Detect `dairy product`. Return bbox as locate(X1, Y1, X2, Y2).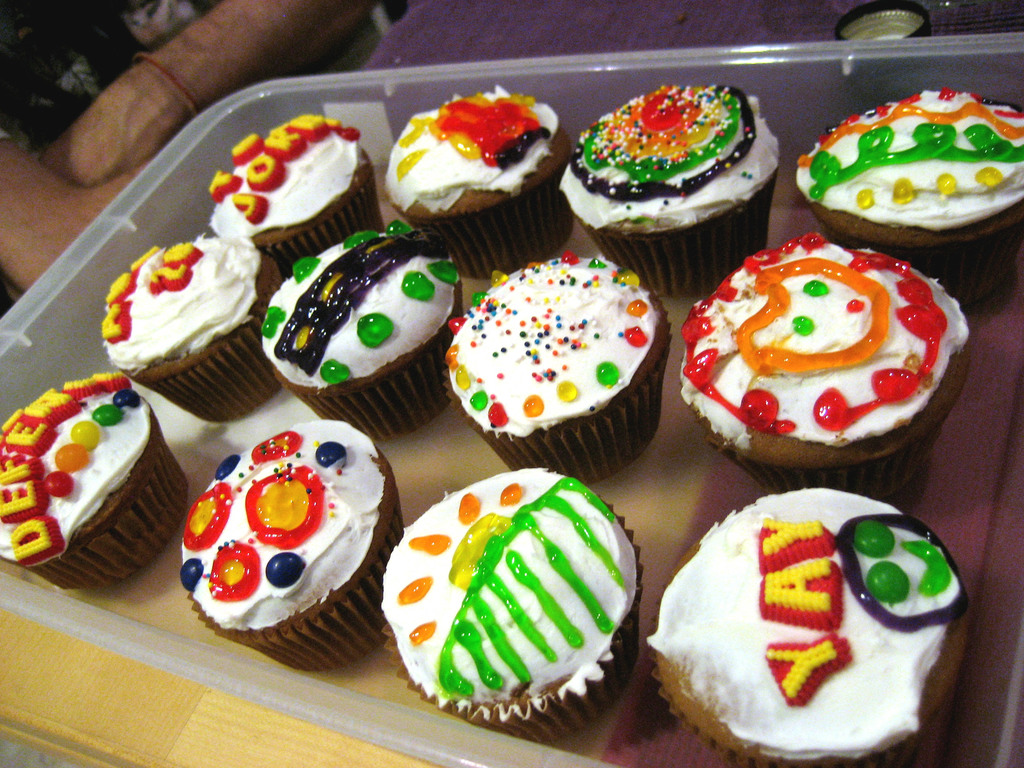
locate(204, 113, 356, 237).
